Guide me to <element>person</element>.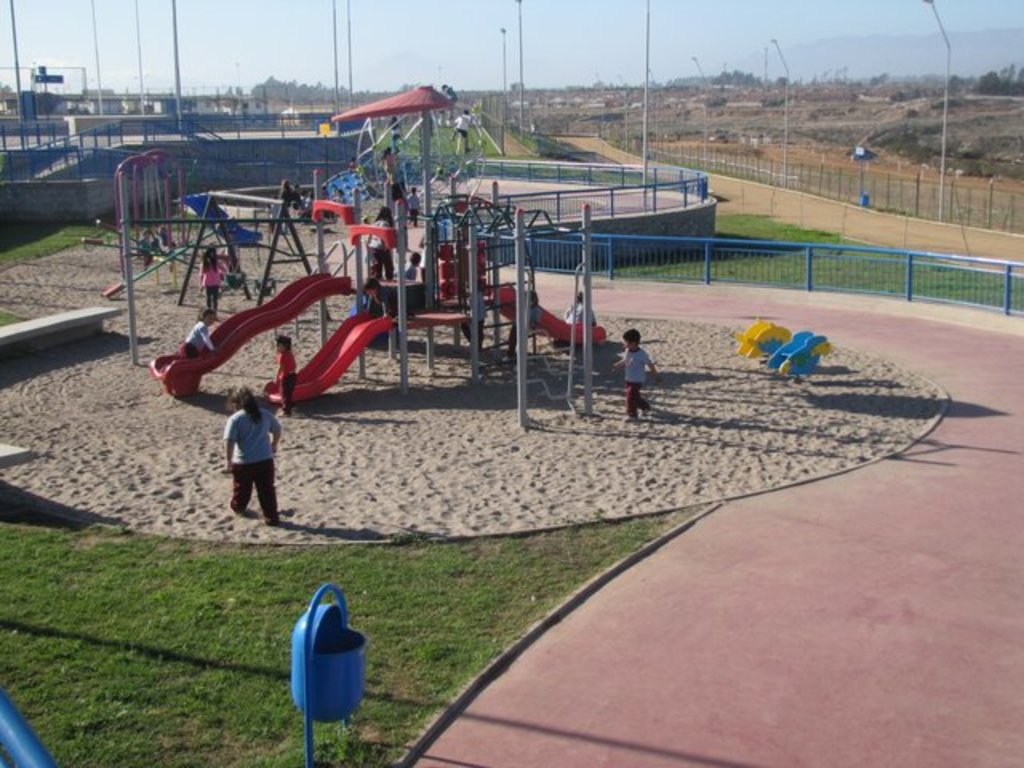
Guidance: <bbox>138, 229, 154, 264</bbox>.
